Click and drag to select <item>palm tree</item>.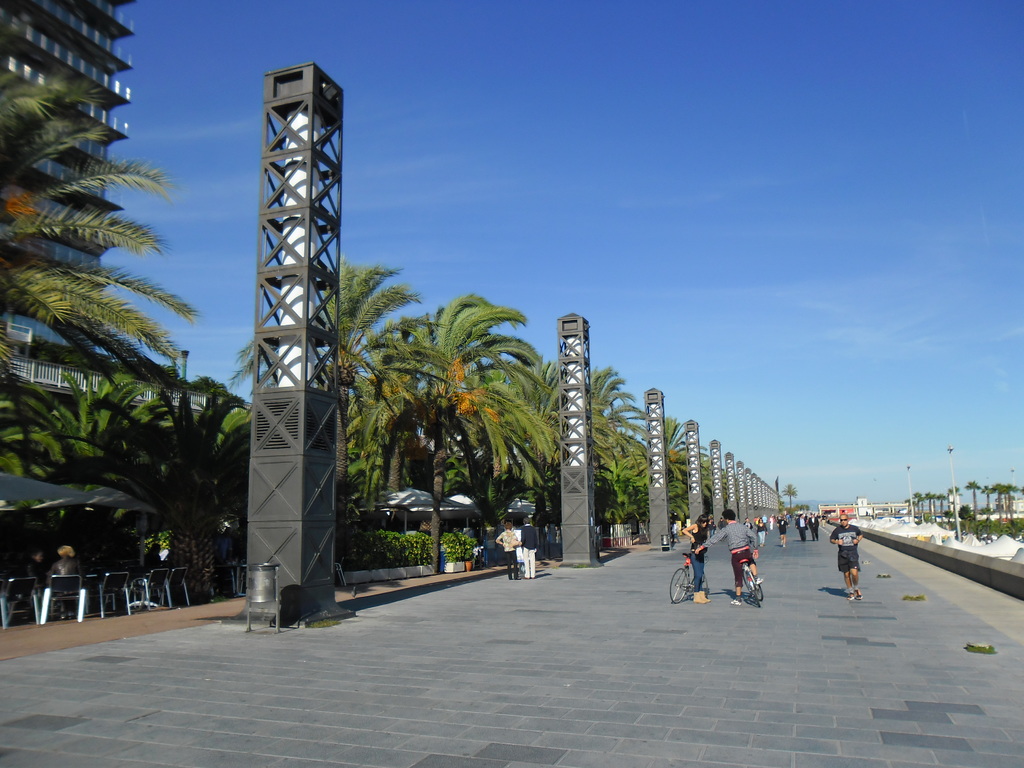
Selection: [x1=959, y1=481, x2=981, y2=515].
